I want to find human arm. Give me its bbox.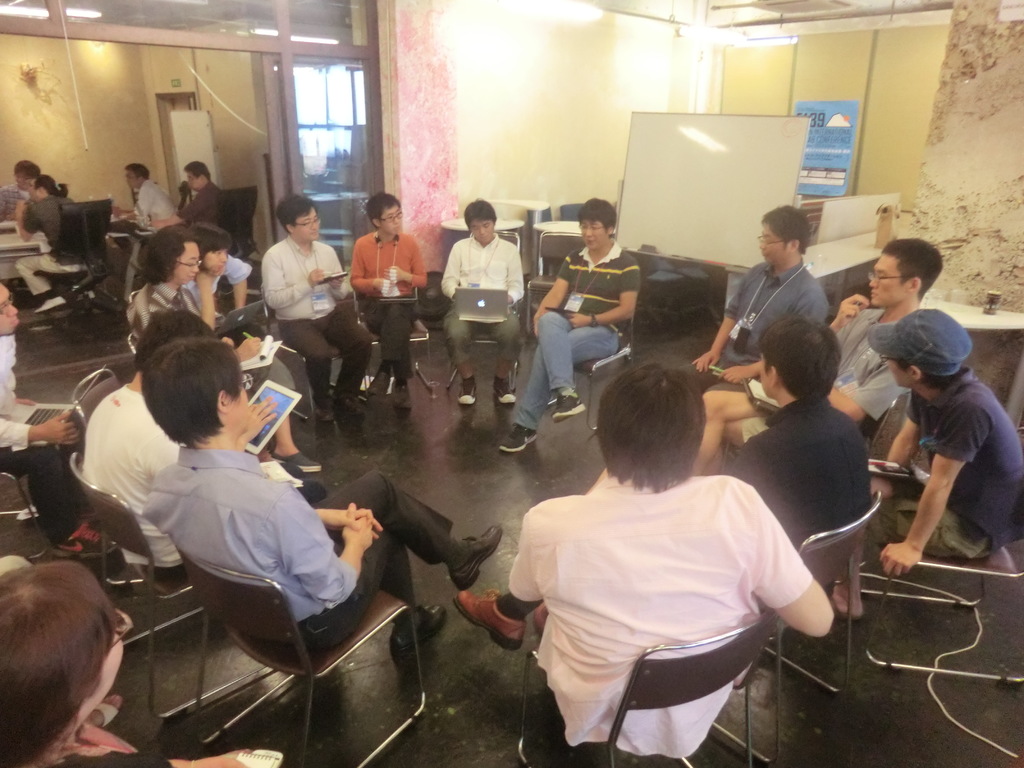
select_region(324, 240, 356, 303).
